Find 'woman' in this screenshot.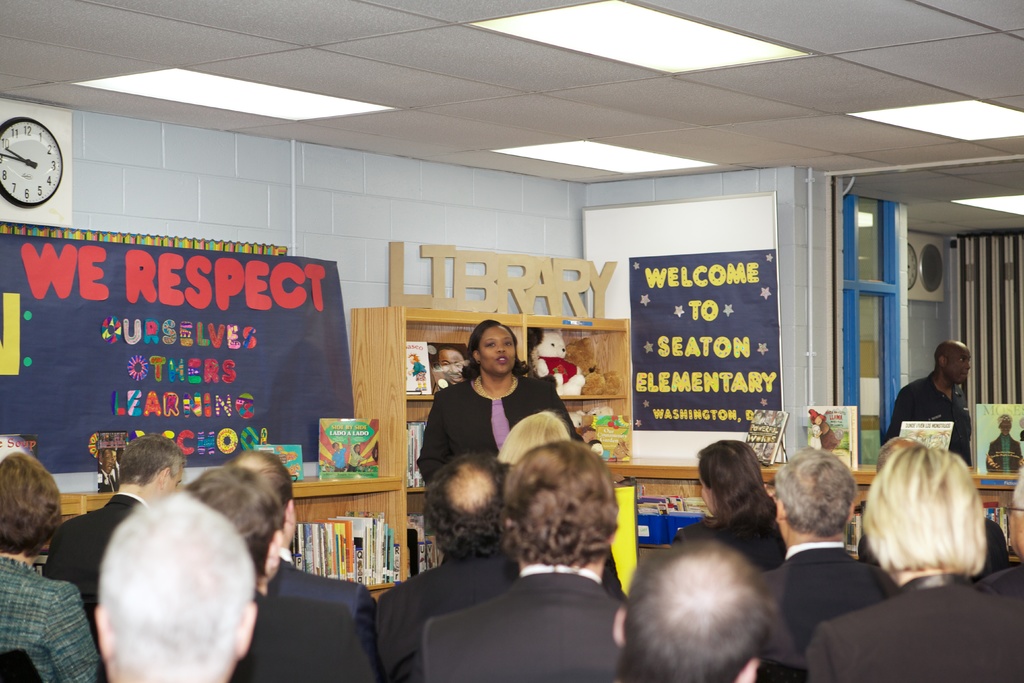
The bounding box for 'woman' is 806:441:1023:682.
